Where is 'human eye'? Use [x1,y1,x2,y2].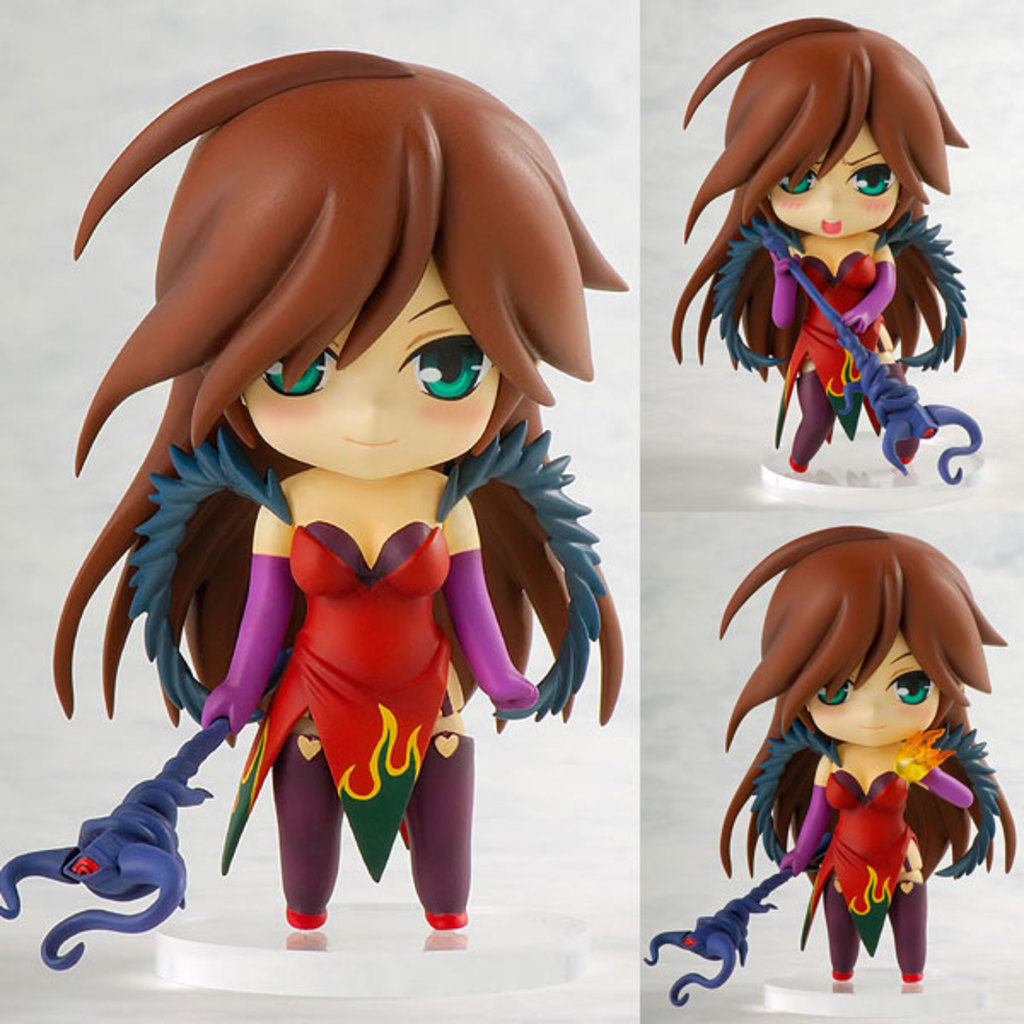
[773,162,824,200].
